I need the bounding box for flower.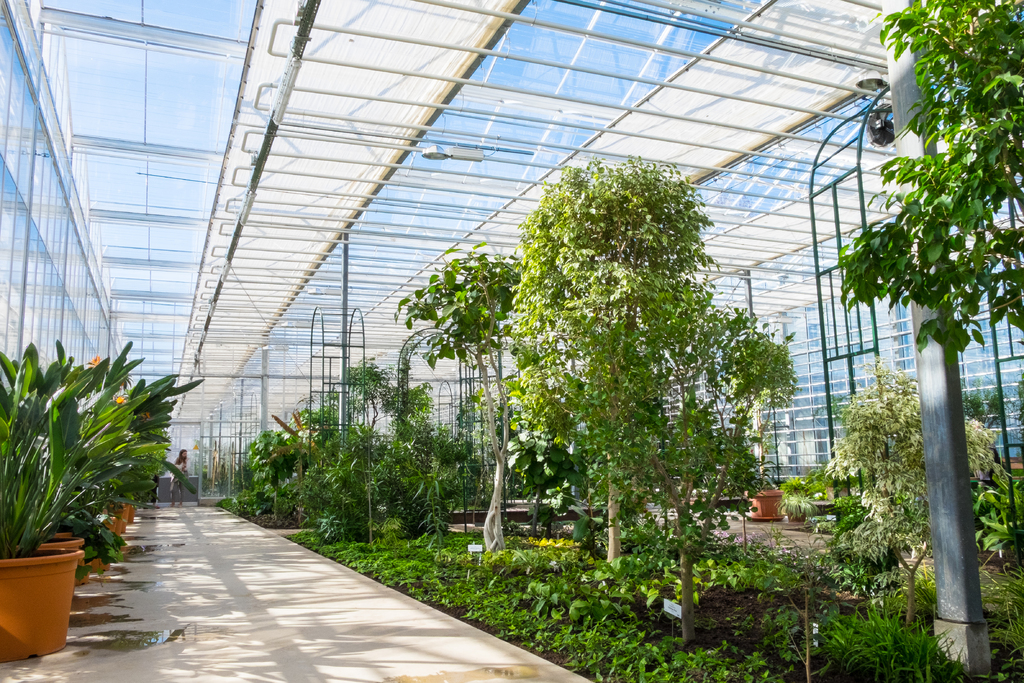
Here it is: 15,338,188,546.
